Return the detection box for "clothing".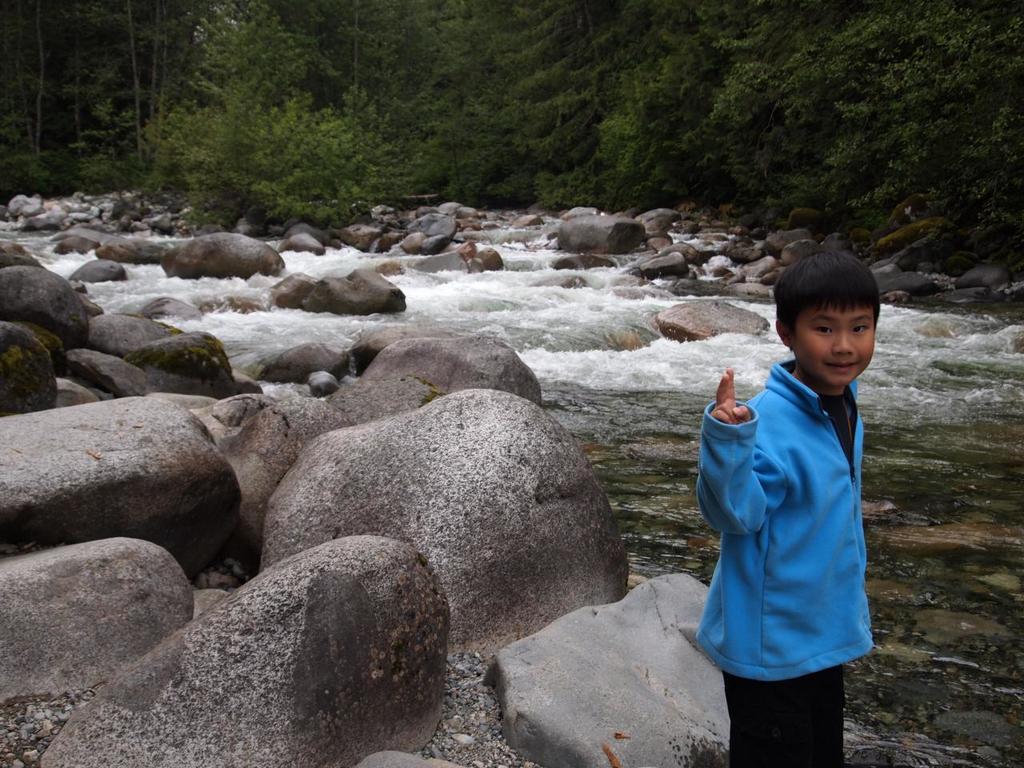
BBox(694, 330, 887, 715).
